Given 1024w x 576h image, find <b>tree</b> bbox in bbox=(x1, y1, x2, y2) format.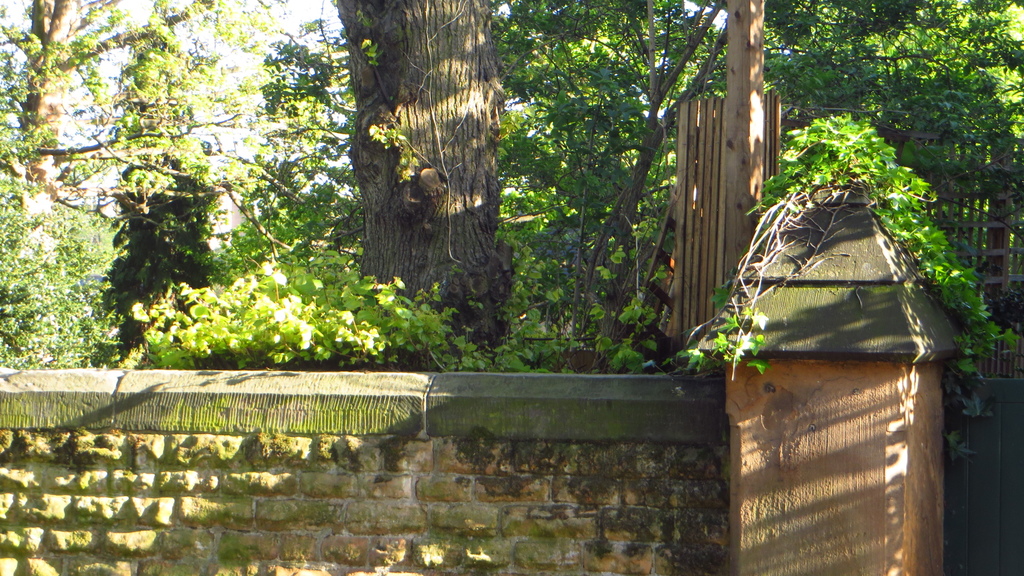
bbox=(232, 0, 1023, 366).
